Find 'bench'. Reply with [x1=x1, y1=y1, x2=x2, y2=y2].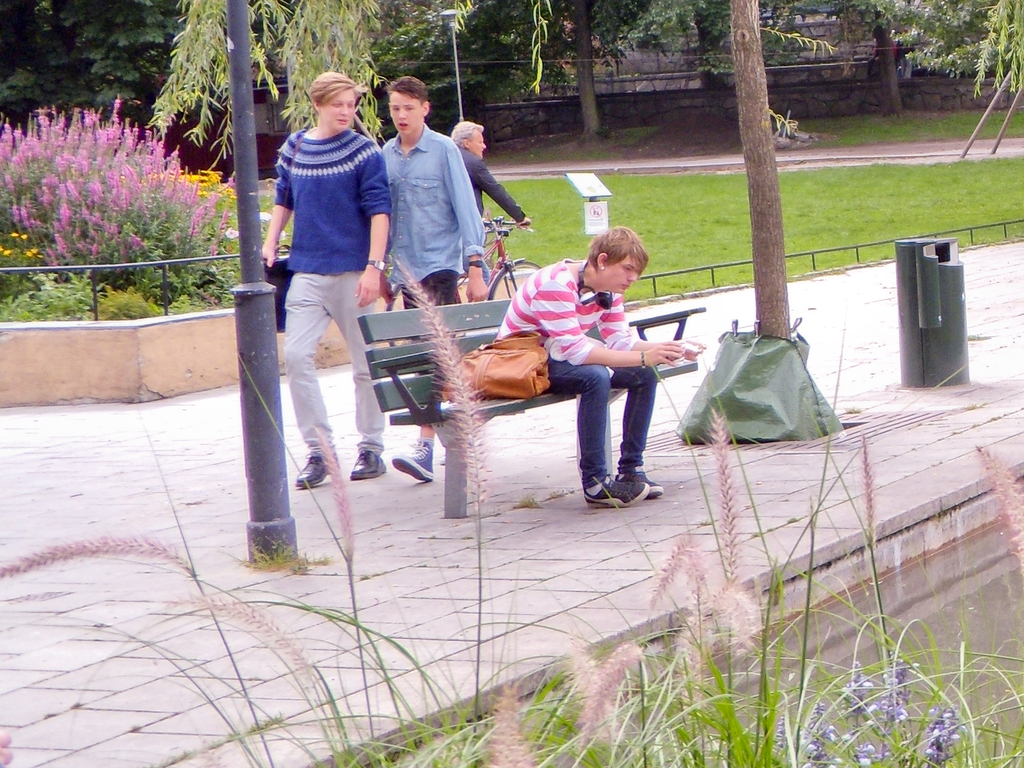
[x1=317, y1=264, x2=719, y2=534].
